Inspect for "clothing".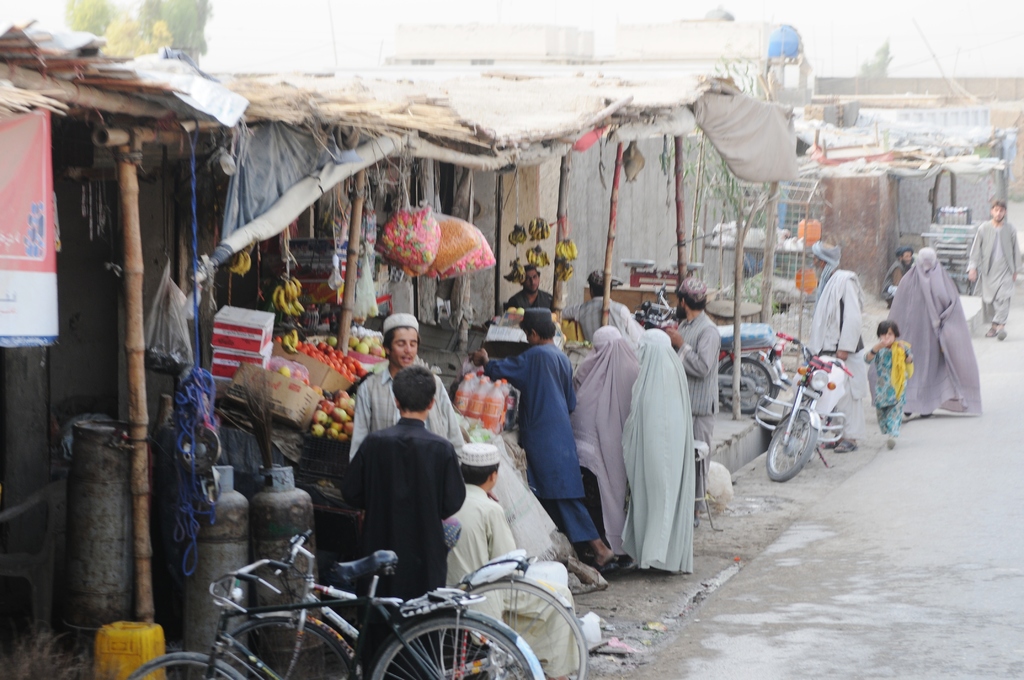
Inspection: locate(964, 216, 1020, 324).
